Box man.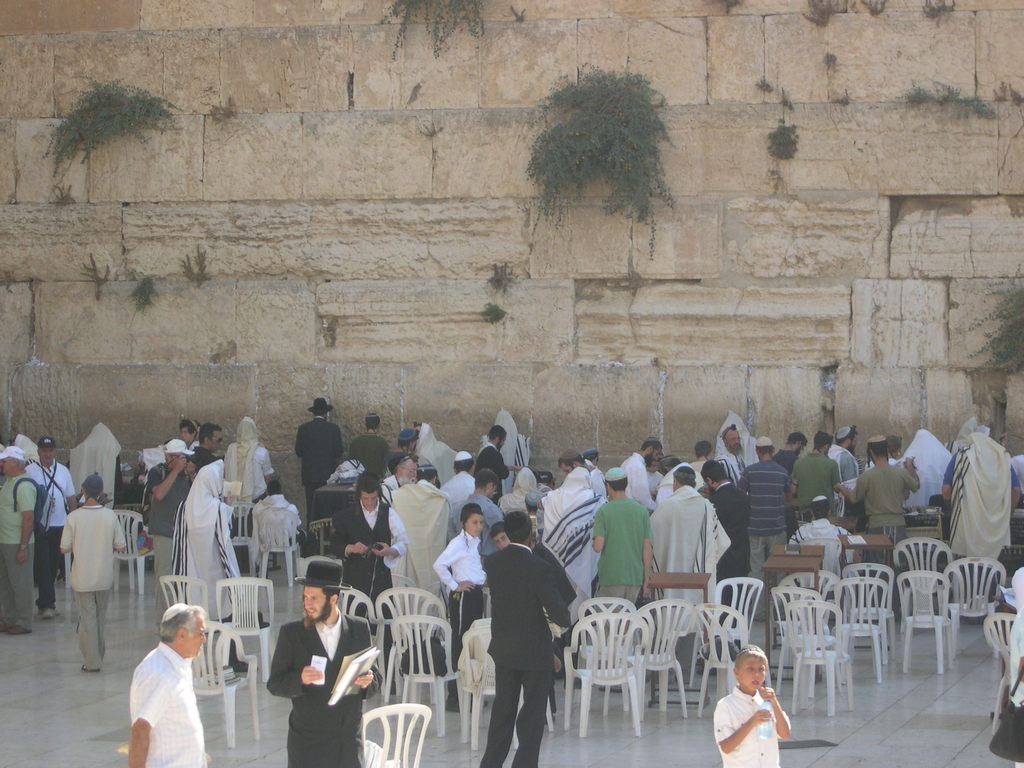
[left=187, top=422, right=223, bottom=474].
